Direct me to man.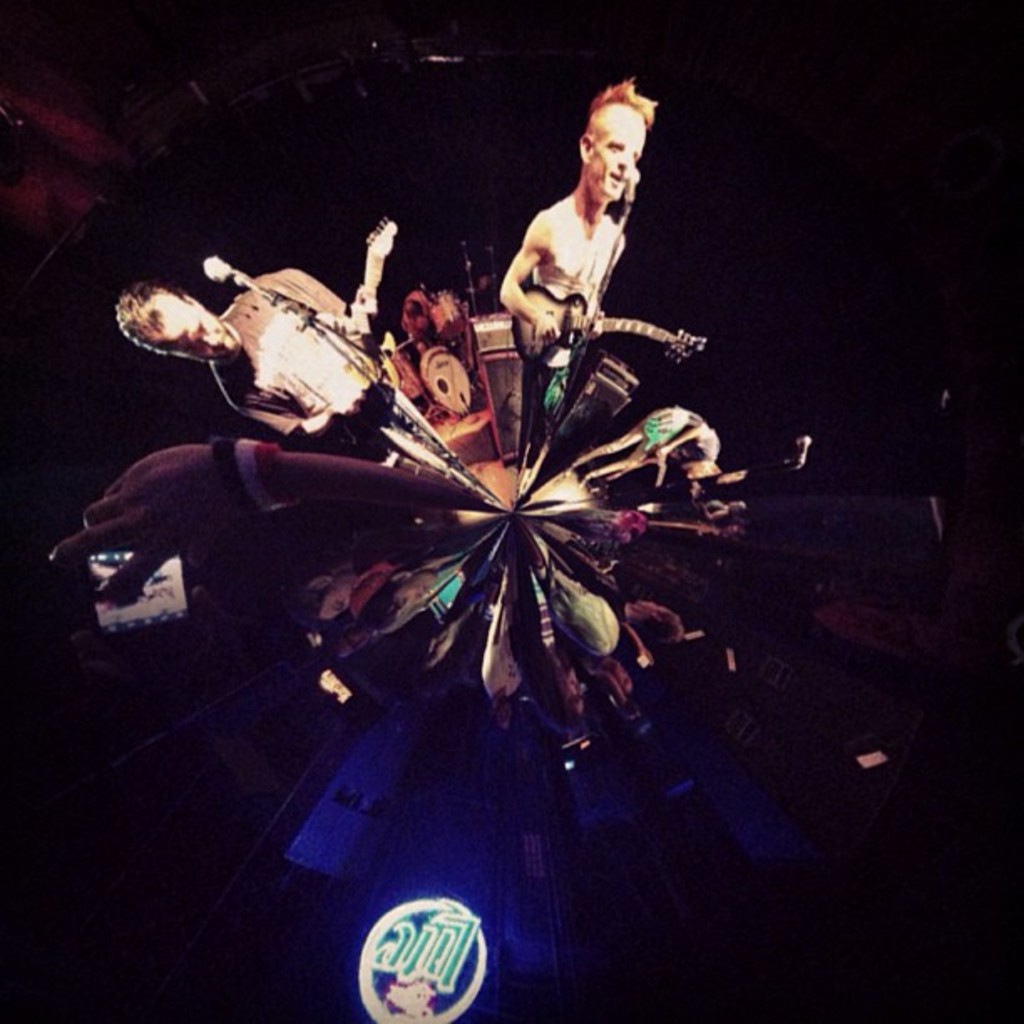
Direction: <bbox>114, 268, 425, 472</bbox>.
